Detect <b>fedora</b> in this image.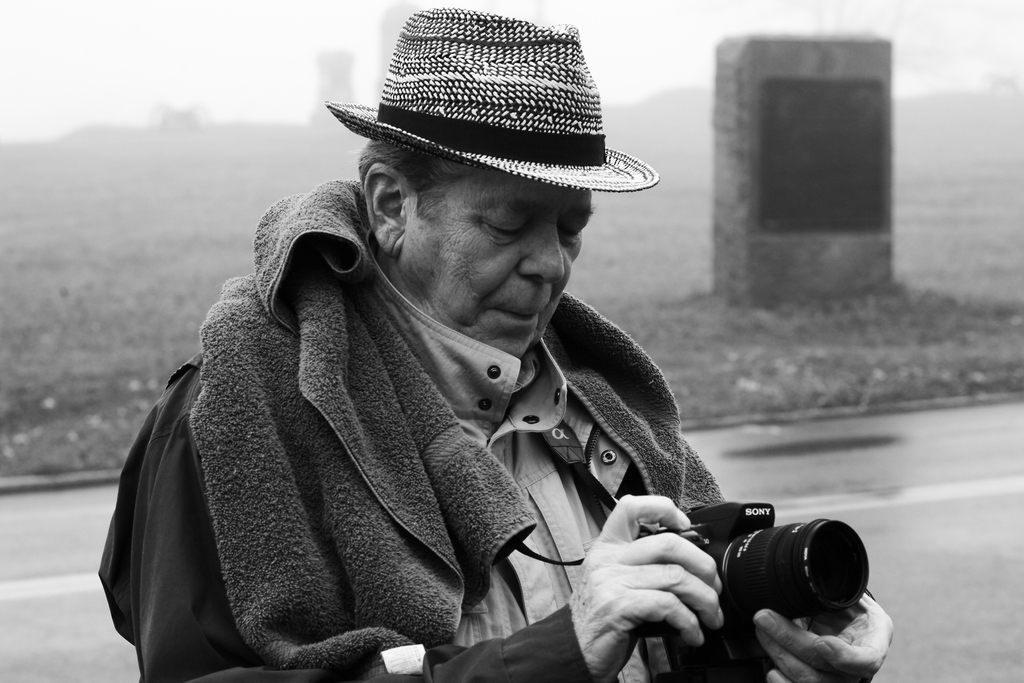
Detection: (x1=325, y1=4, x2=661, y2=190).
